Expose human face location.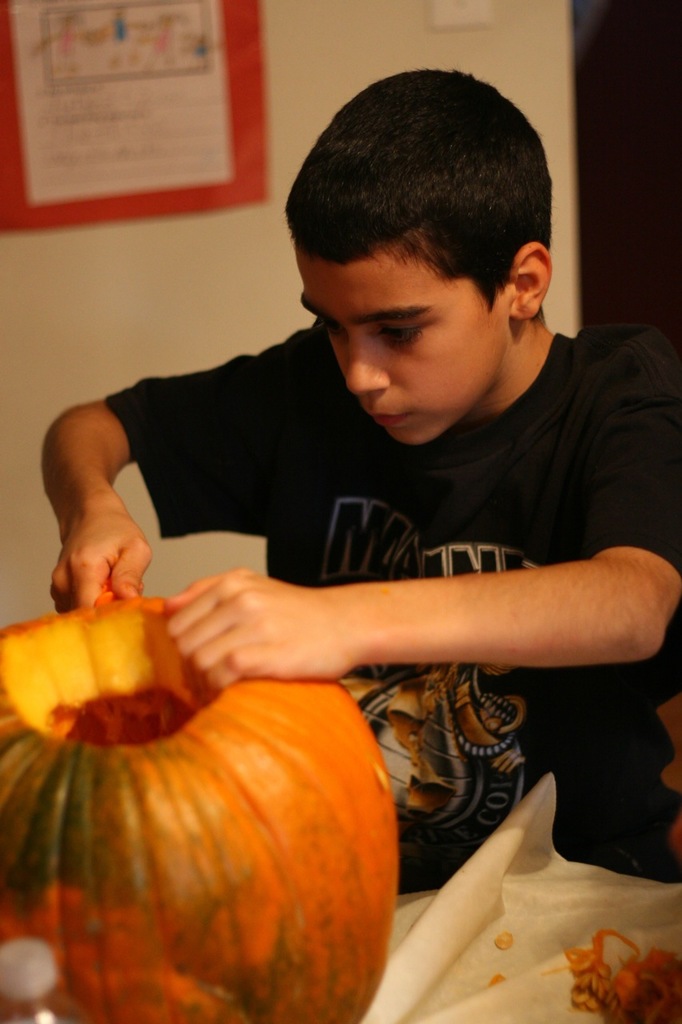
Exposed at box=[301, 250, 507, 445].
